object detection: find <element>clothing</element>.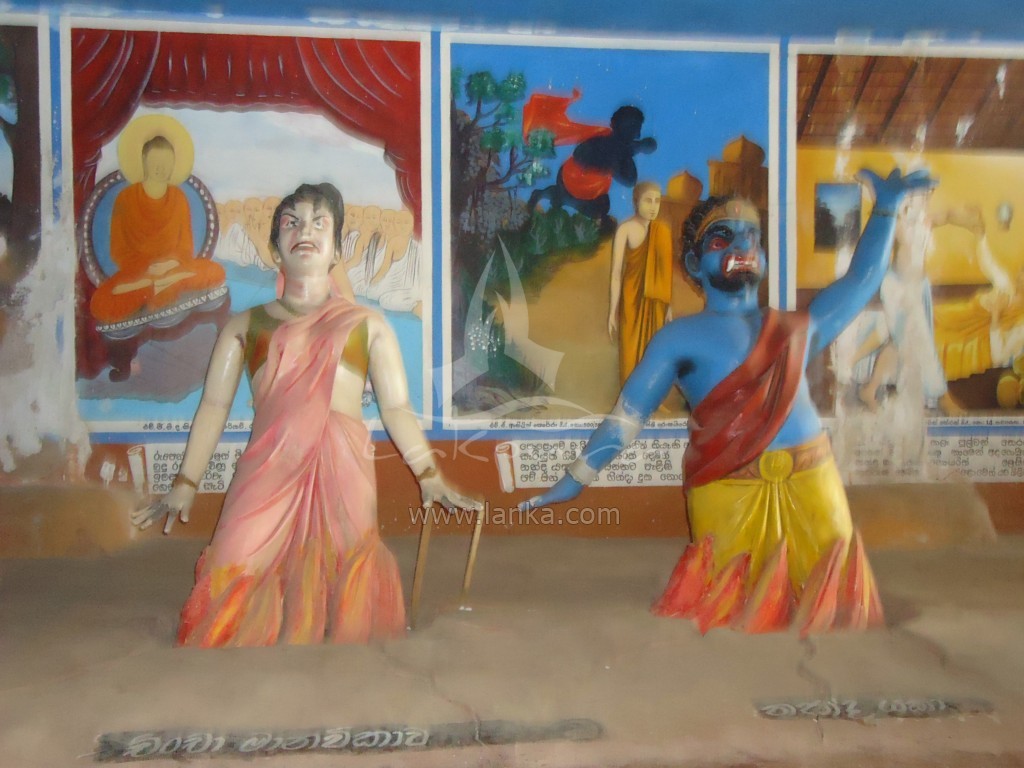
left=204, top=292, right=389, bottom=573.
